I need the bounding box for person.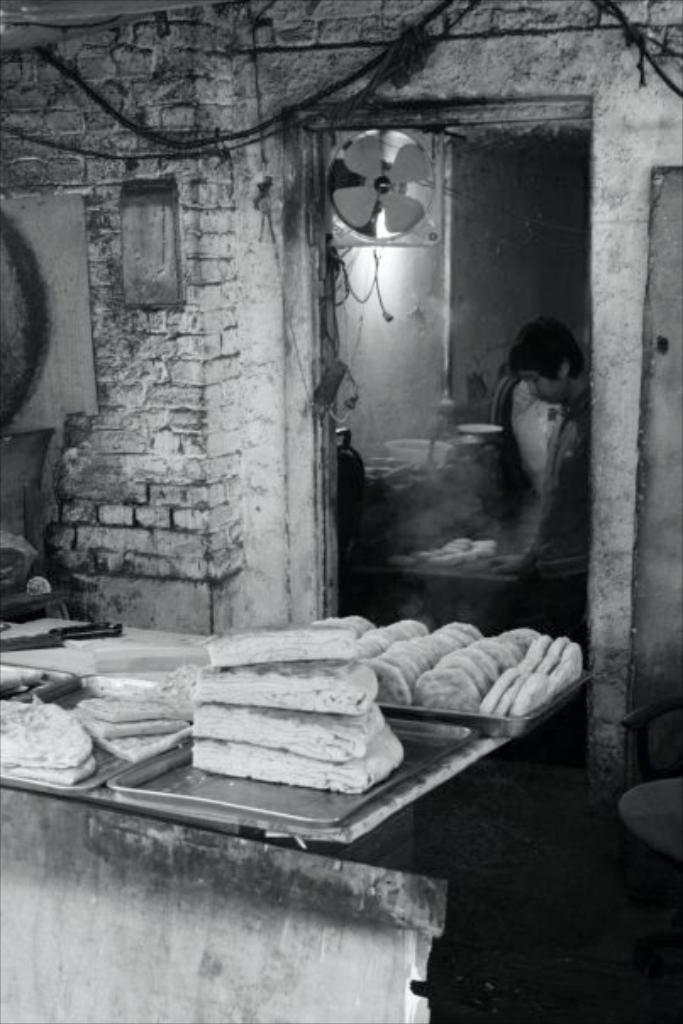
Here it is: x1=497 y1=314 x2=598 y2=604.
